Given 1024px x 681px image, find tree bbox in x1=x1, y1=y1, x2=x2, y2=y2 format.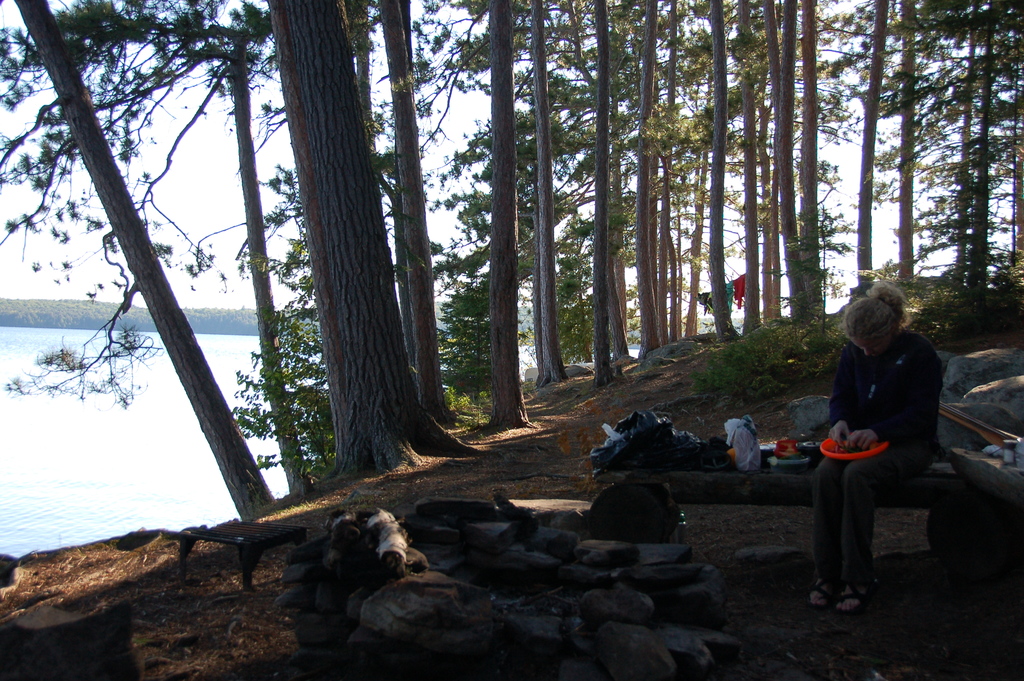
x1=805, y1=0, x2=846, y2=331.
